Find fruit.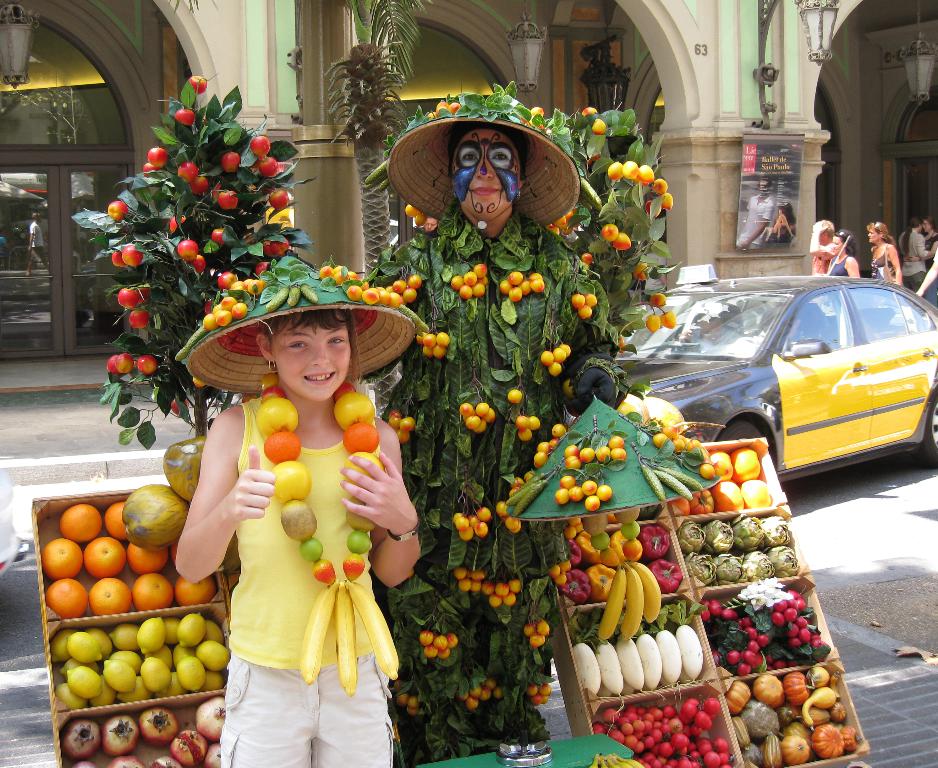
412/215/428/226.
